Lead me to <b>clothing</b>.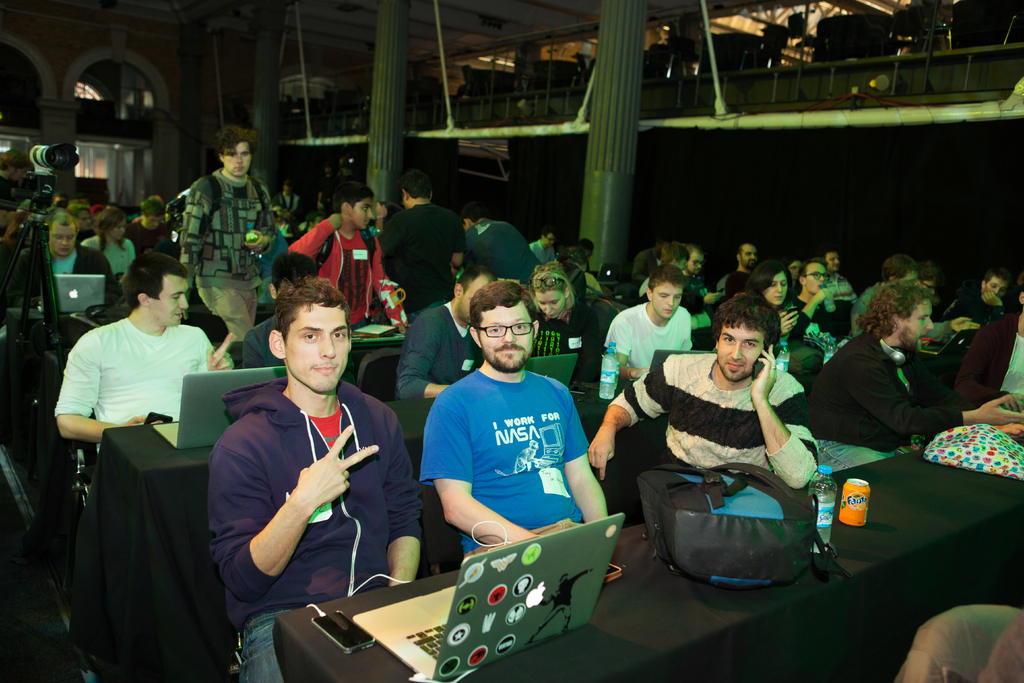
Lead to bbox(803, 300, 856, 323).
